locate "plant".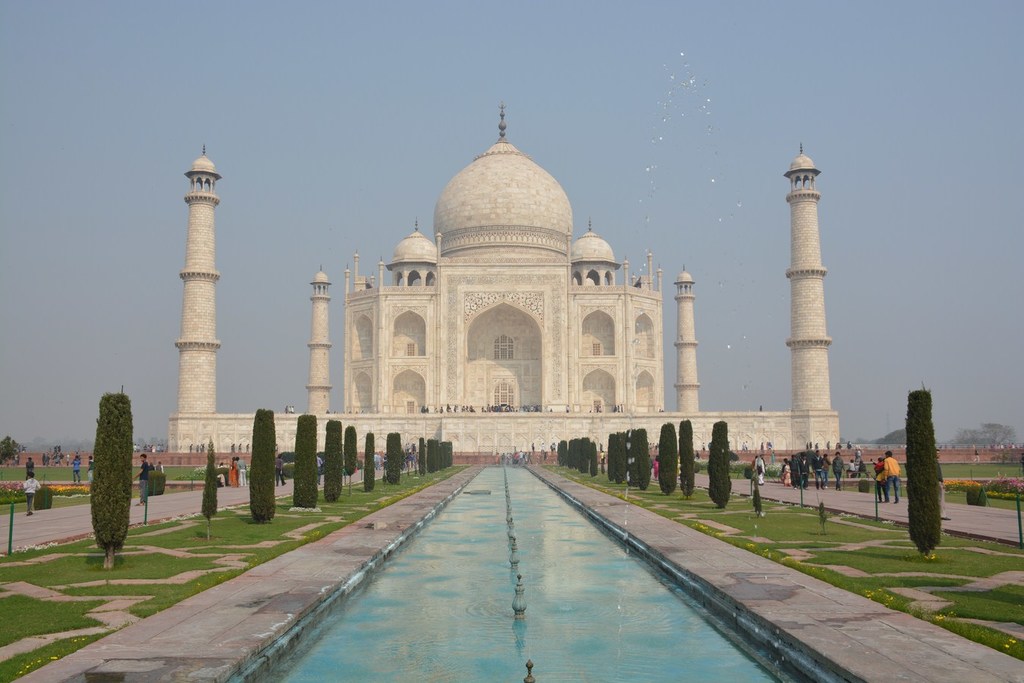
Bounding box: [left=280, top=446, right=298, bottom=458].
